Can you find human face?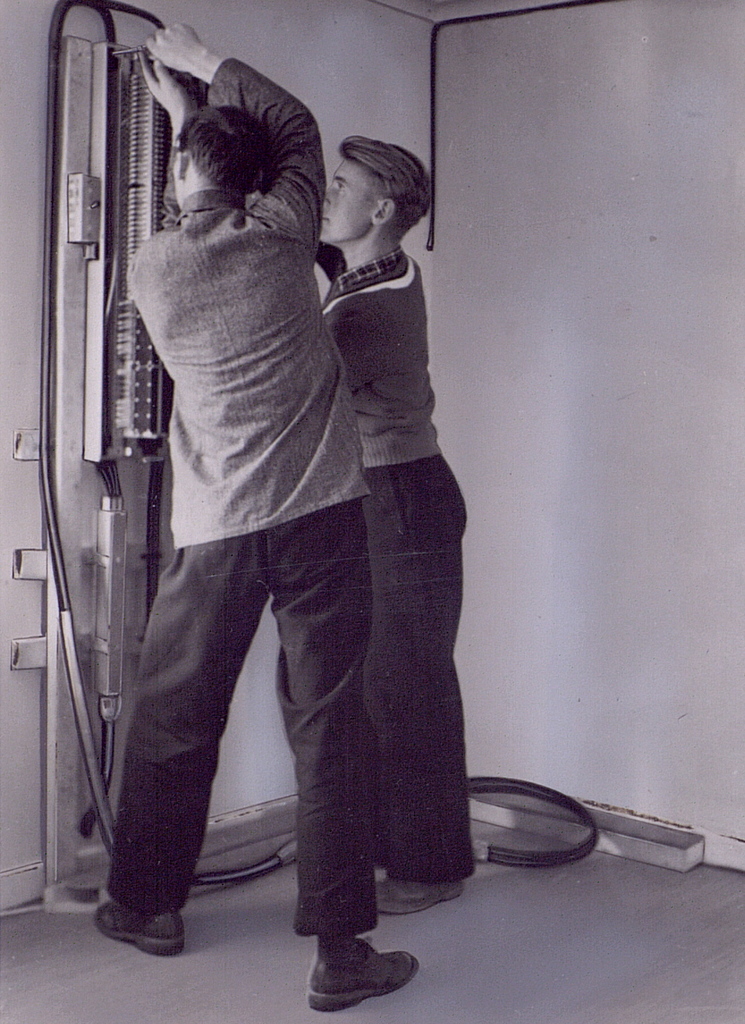
Yes, bounding box: locate(318, 160, 370, 247).
